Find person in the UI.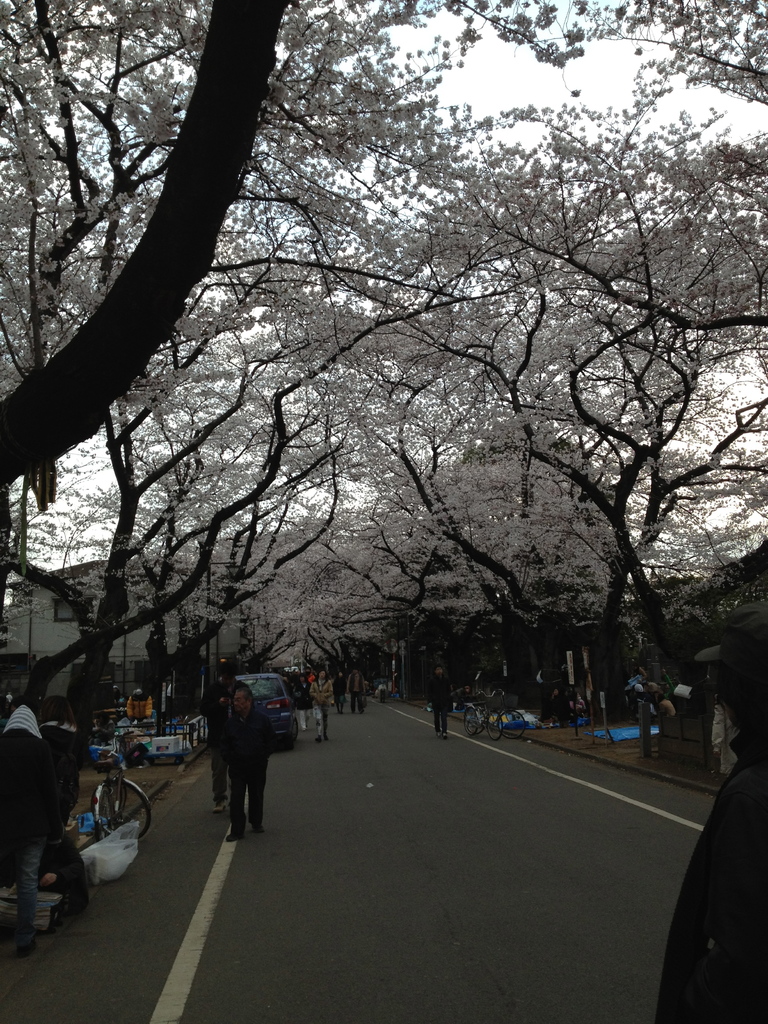
UI element at box(550, 687, 574, 727).
